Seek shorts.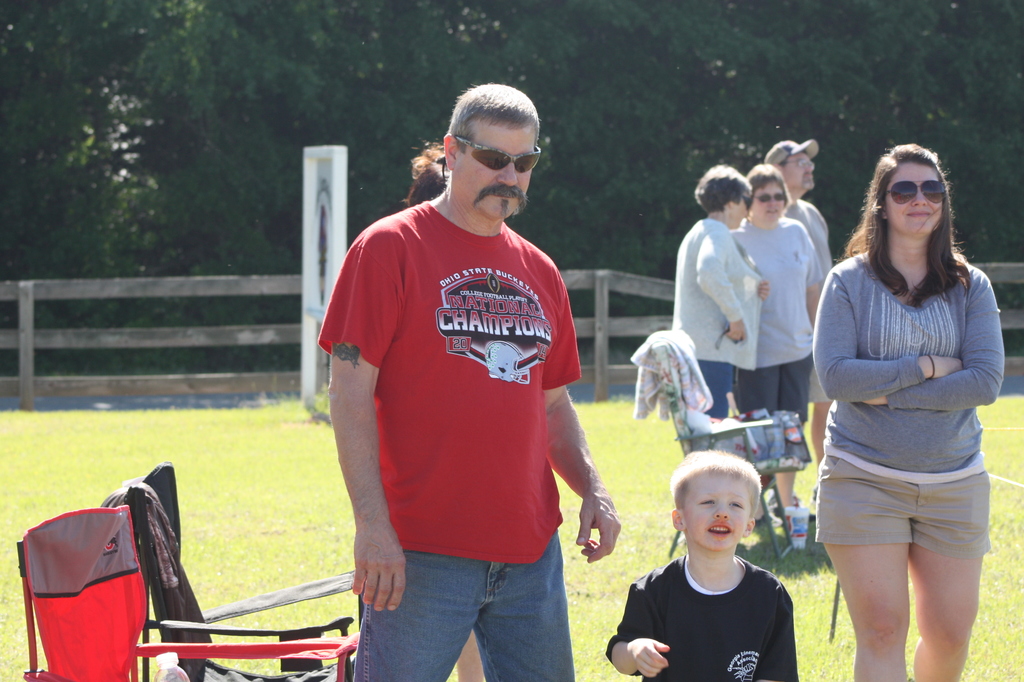
bbox=[806, 466, 989, 568].
